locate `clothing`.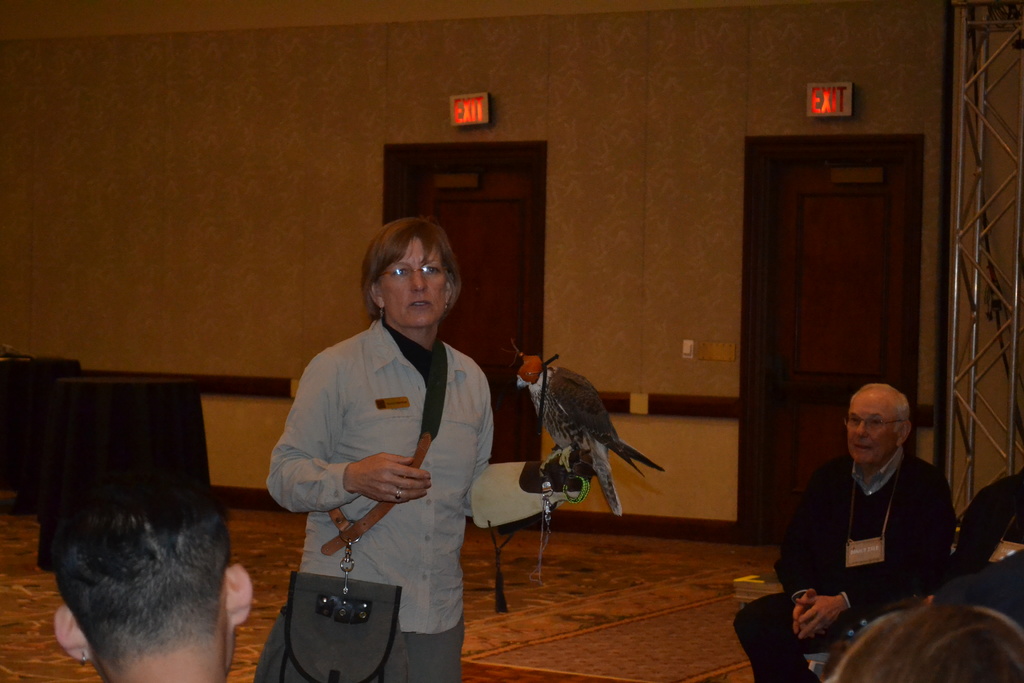
Bounding box: <box>738,456,962,682</box>.
